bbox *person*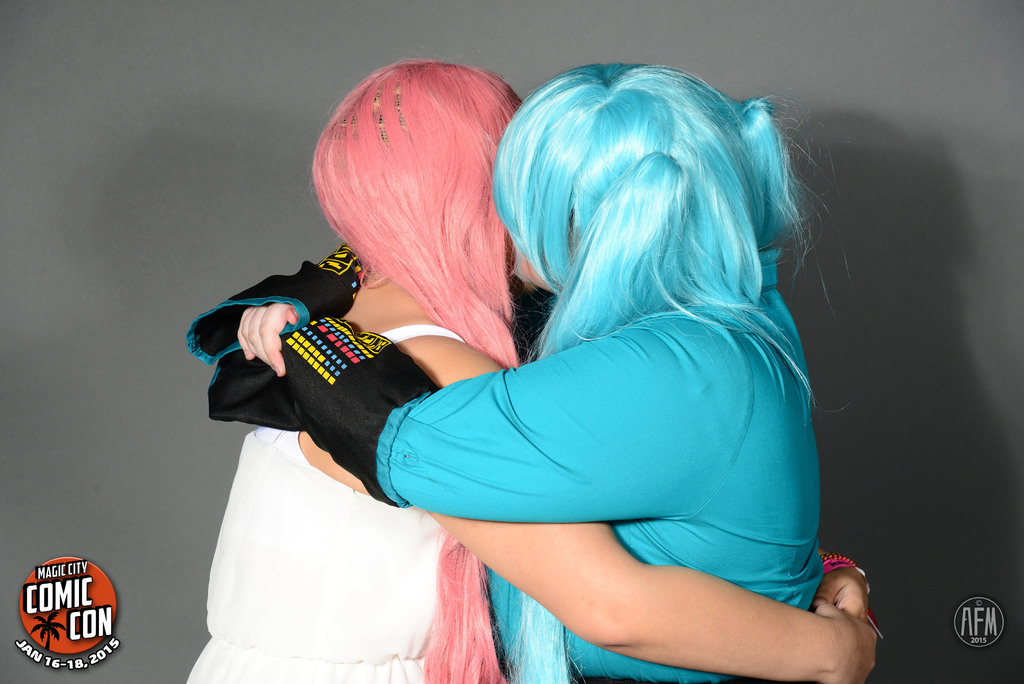
left=189, top=57, right=876, bottom=683
